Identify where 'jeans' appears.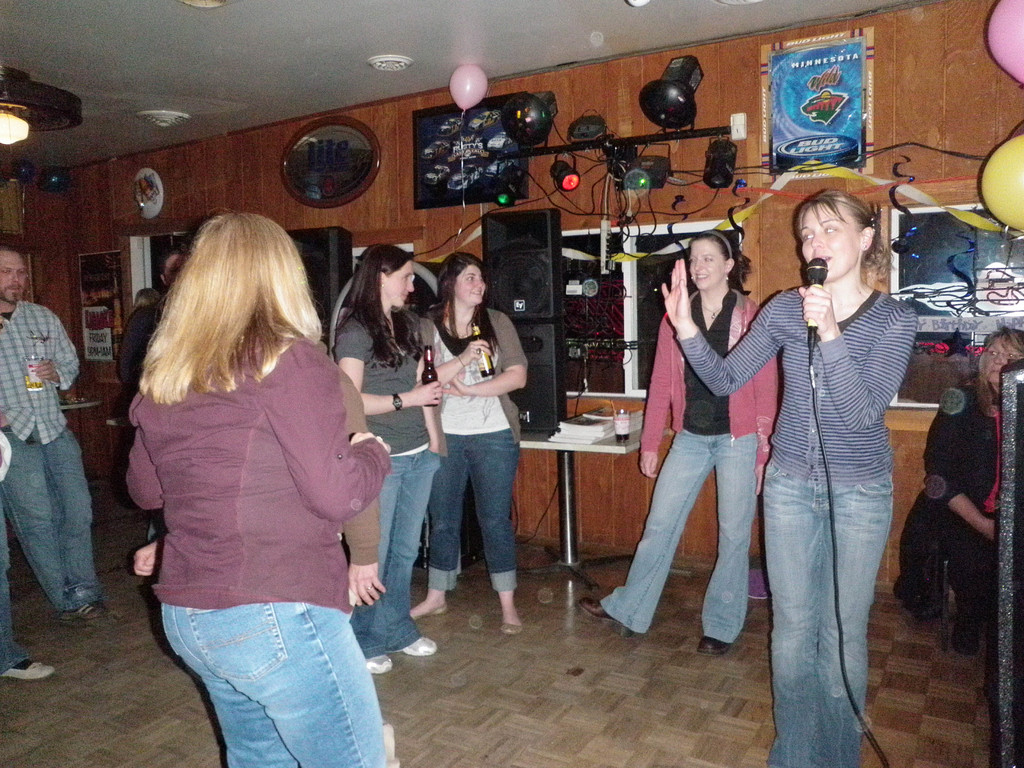
Appears at <bbox>0, 422, 104, 621</bbox>.
